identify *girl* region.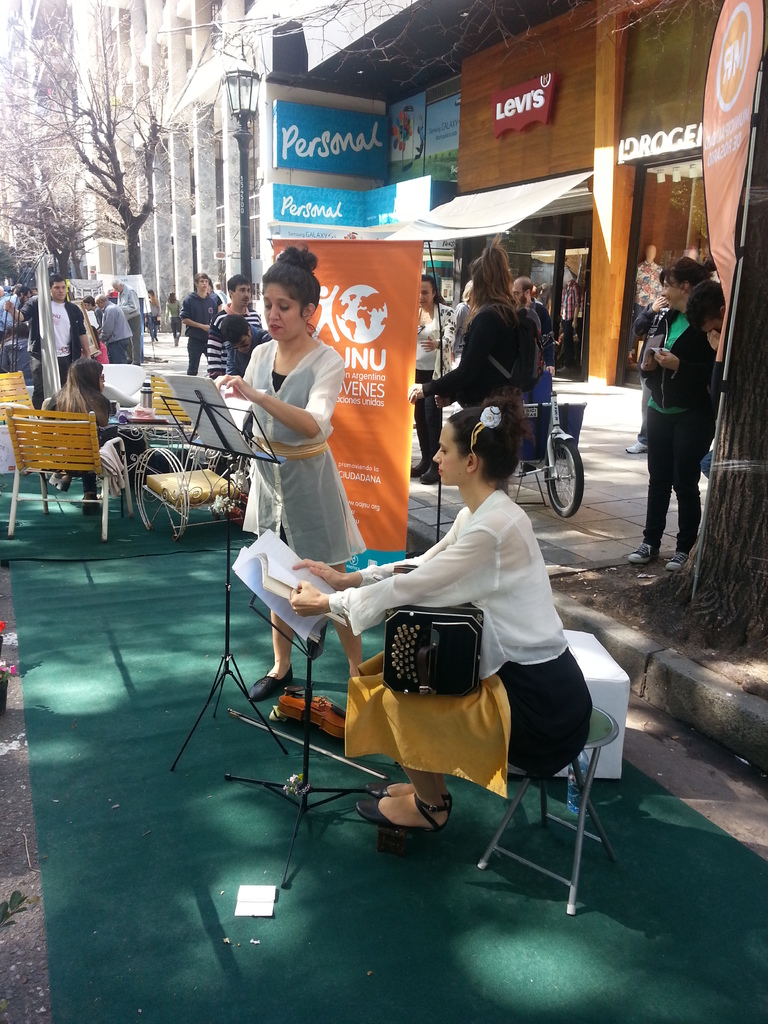
Region: (left=207, top=248, right=365, bottom=705).
